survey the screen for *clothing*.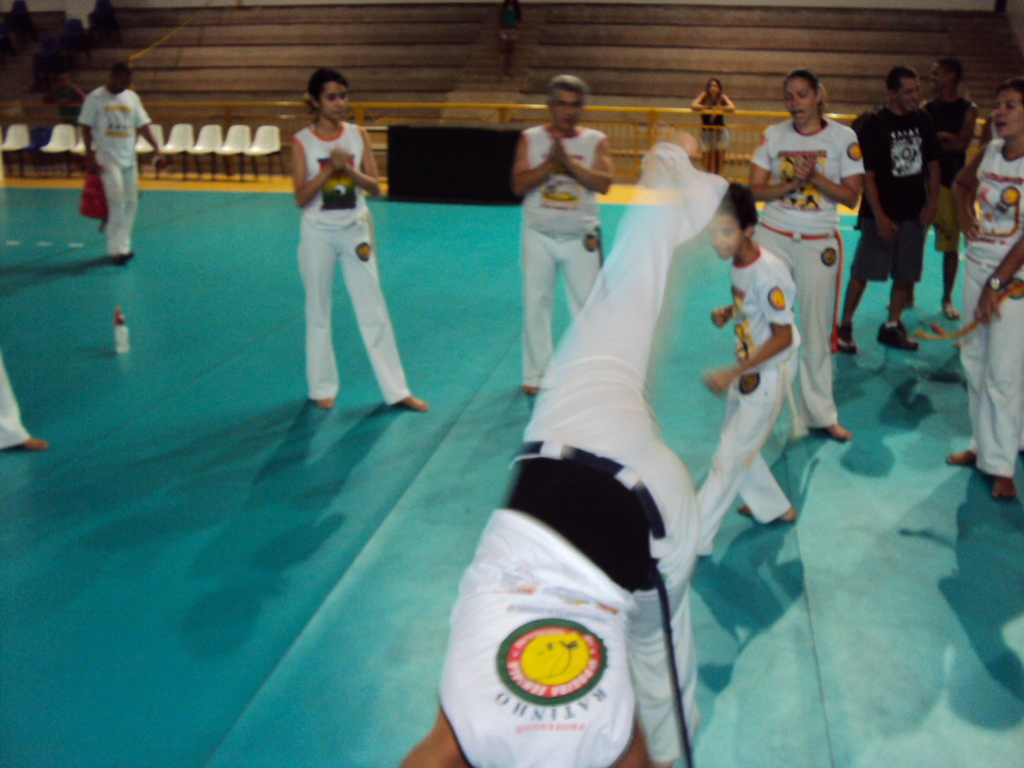
Survey found: (0,349,29,450).
